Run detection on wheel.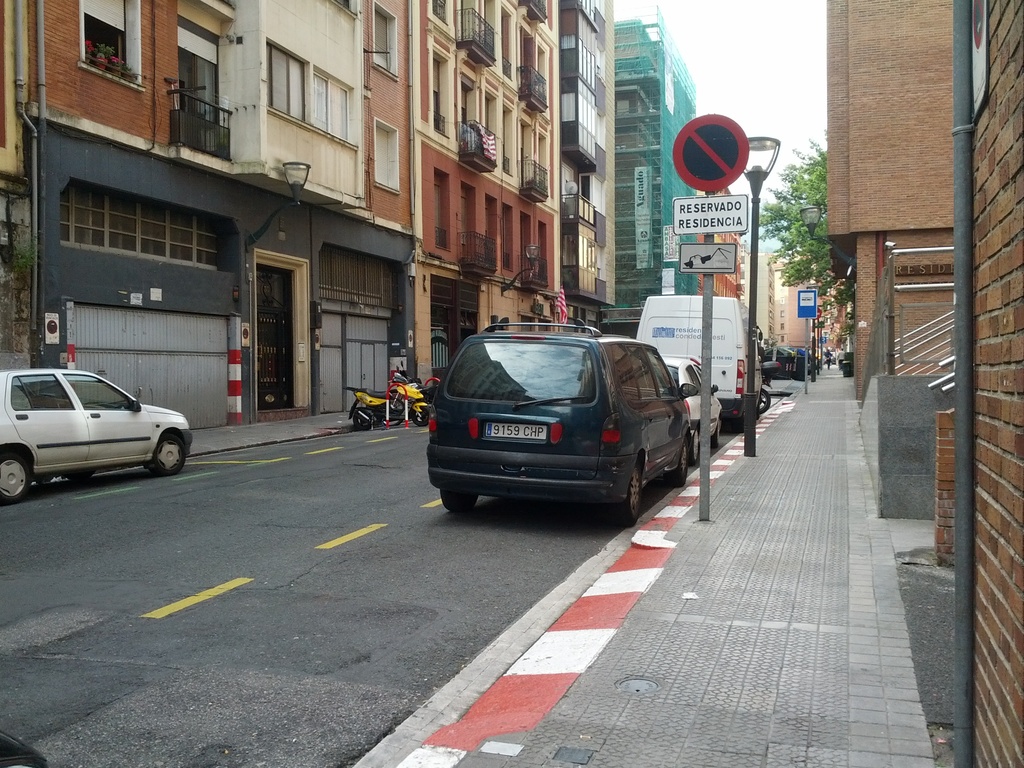
Result: [left=666, top=445, right=687, bottom=488].
